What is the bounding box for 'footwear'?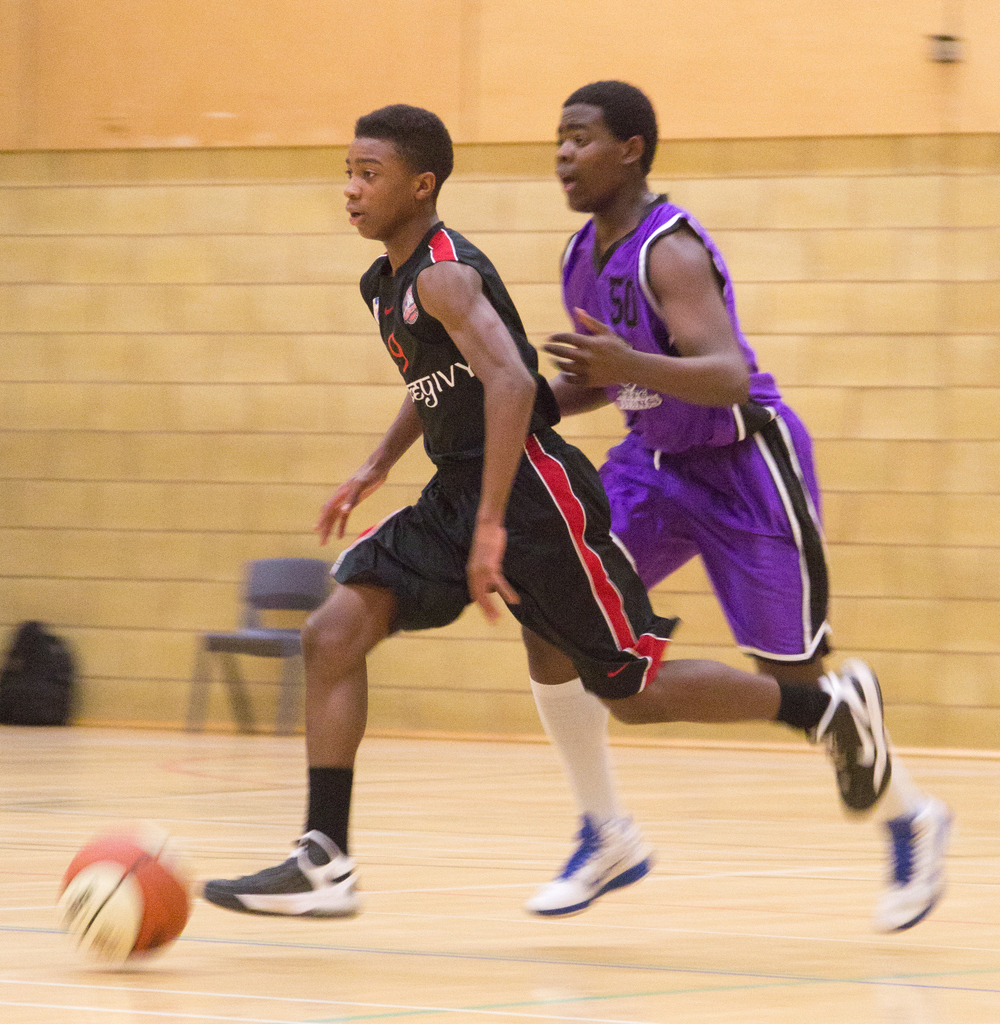
(804,657,893,812).
